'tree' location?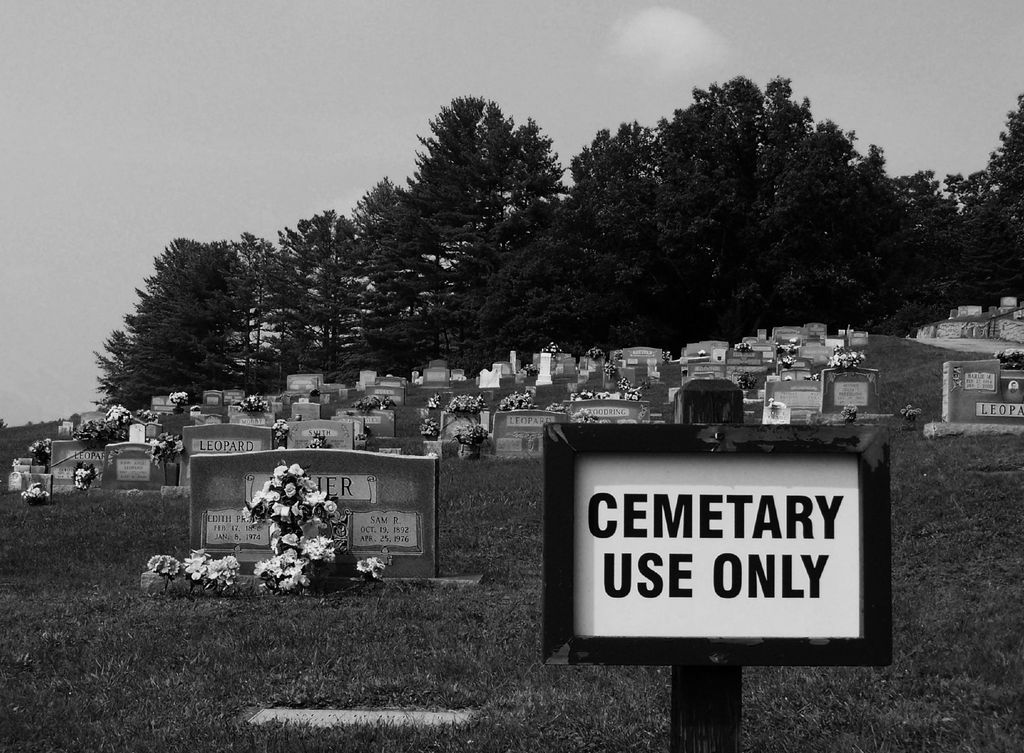
box=[68, 411, 83, 426]
